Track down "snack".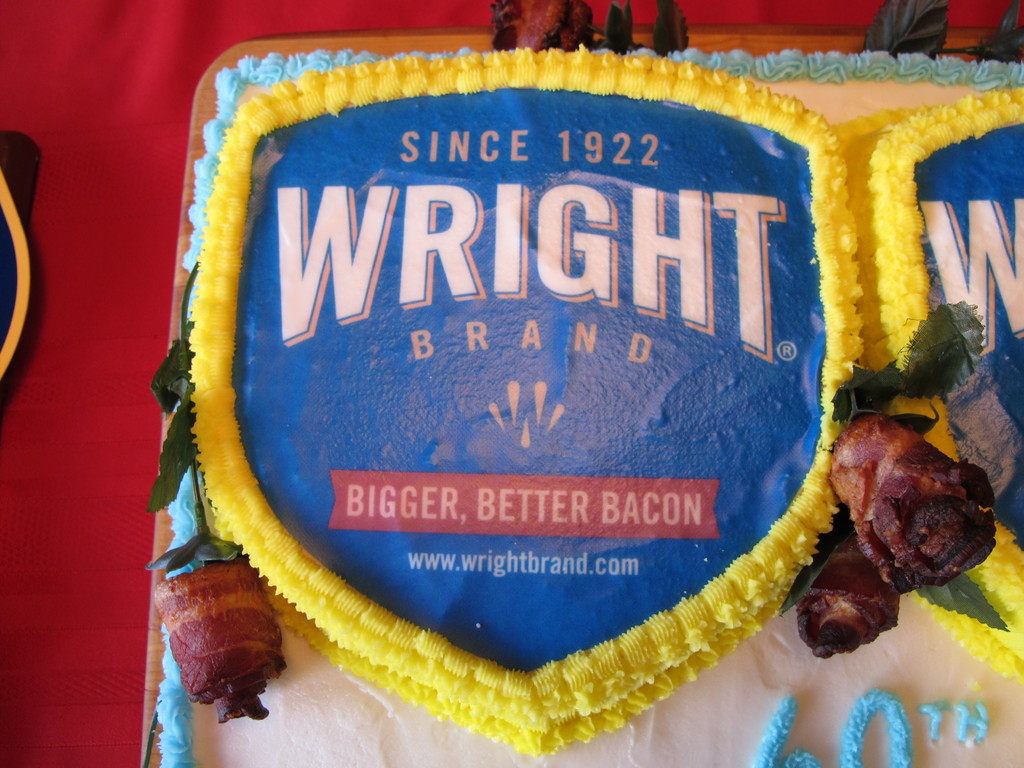
Tracked to bbox=(851, 61, 1023, 680).
